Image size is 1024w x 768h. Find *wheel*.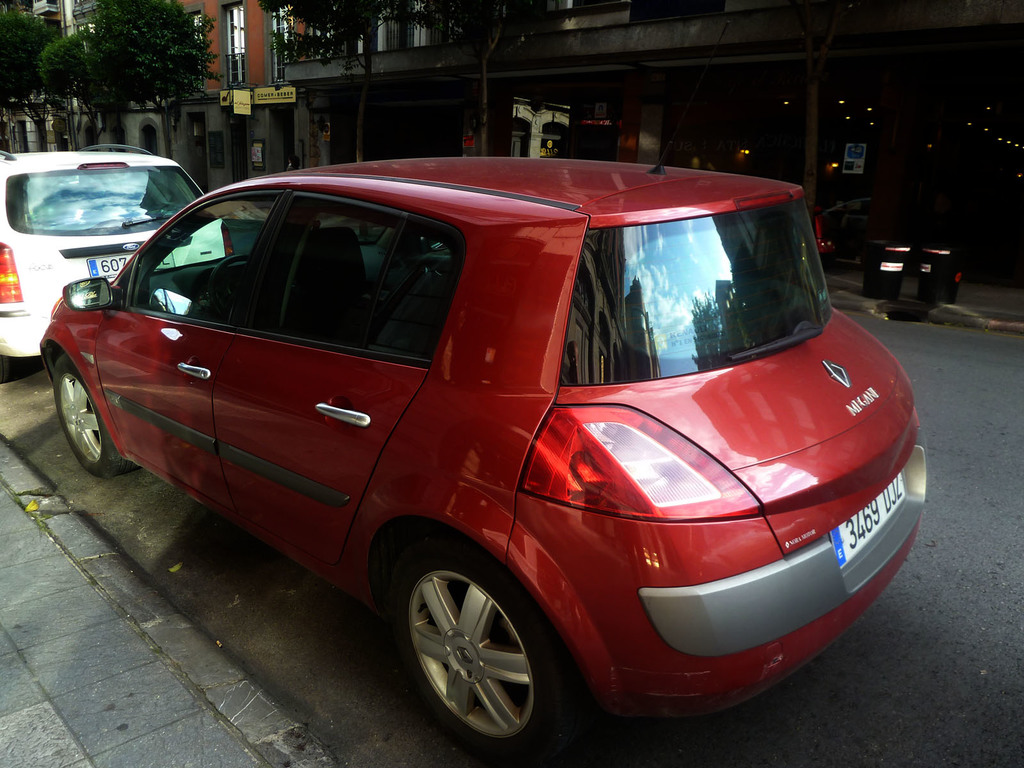
region(386, 541, 576, 760).
